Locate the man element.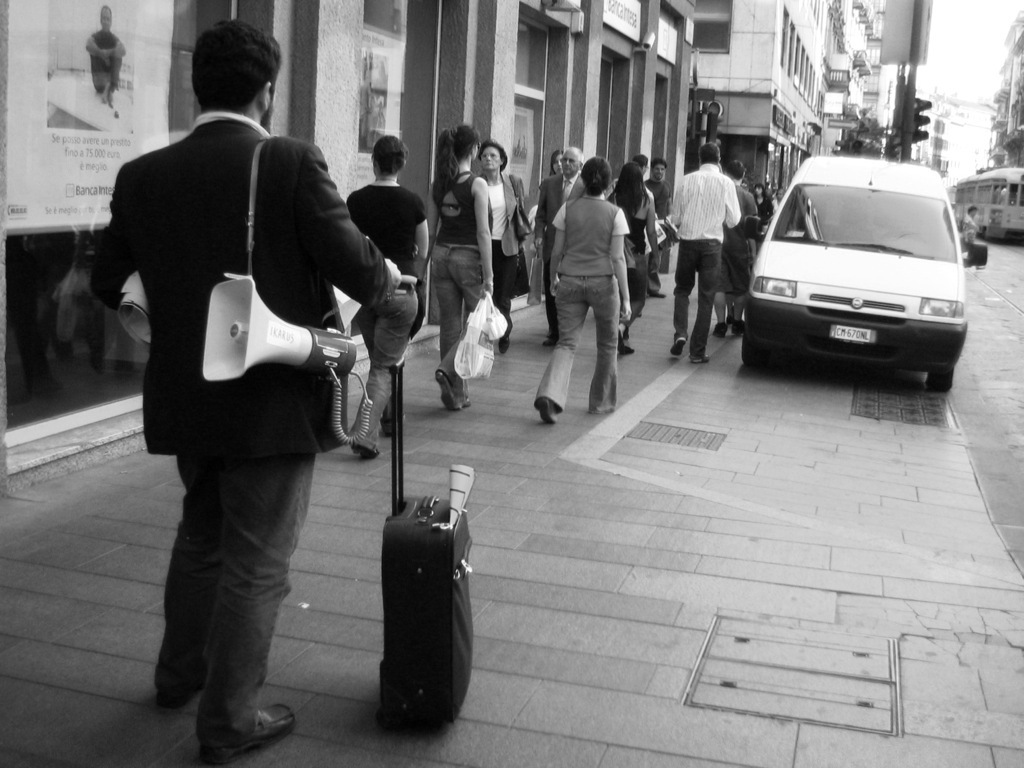
Element bbox: select_region(103, 37, 391, 710).
